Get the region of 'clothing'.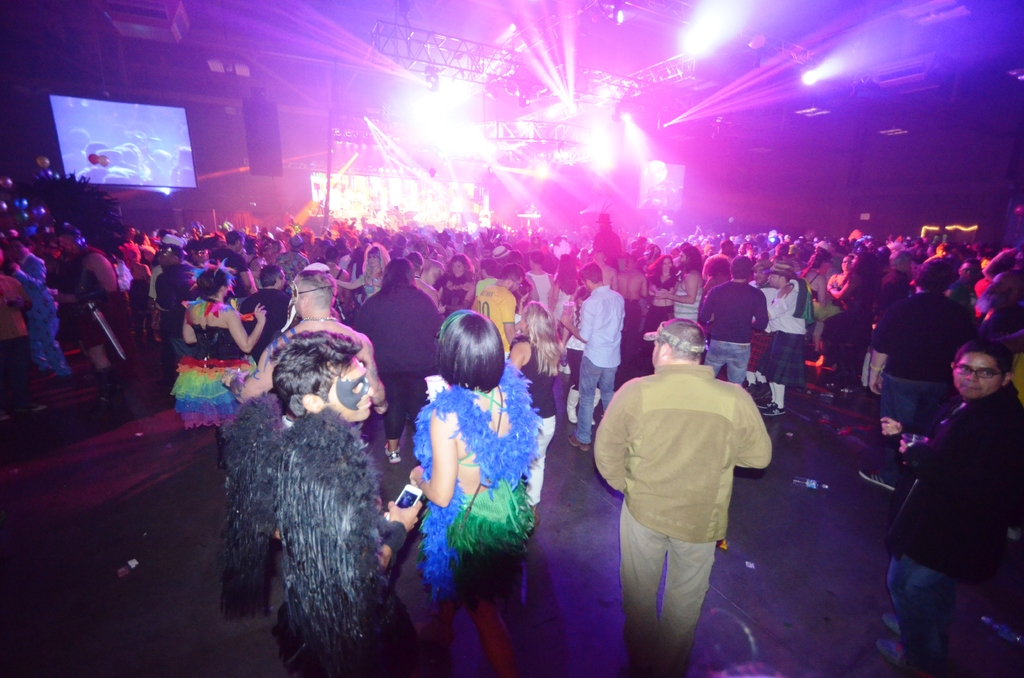
box=[869, 281, 975, 440].
